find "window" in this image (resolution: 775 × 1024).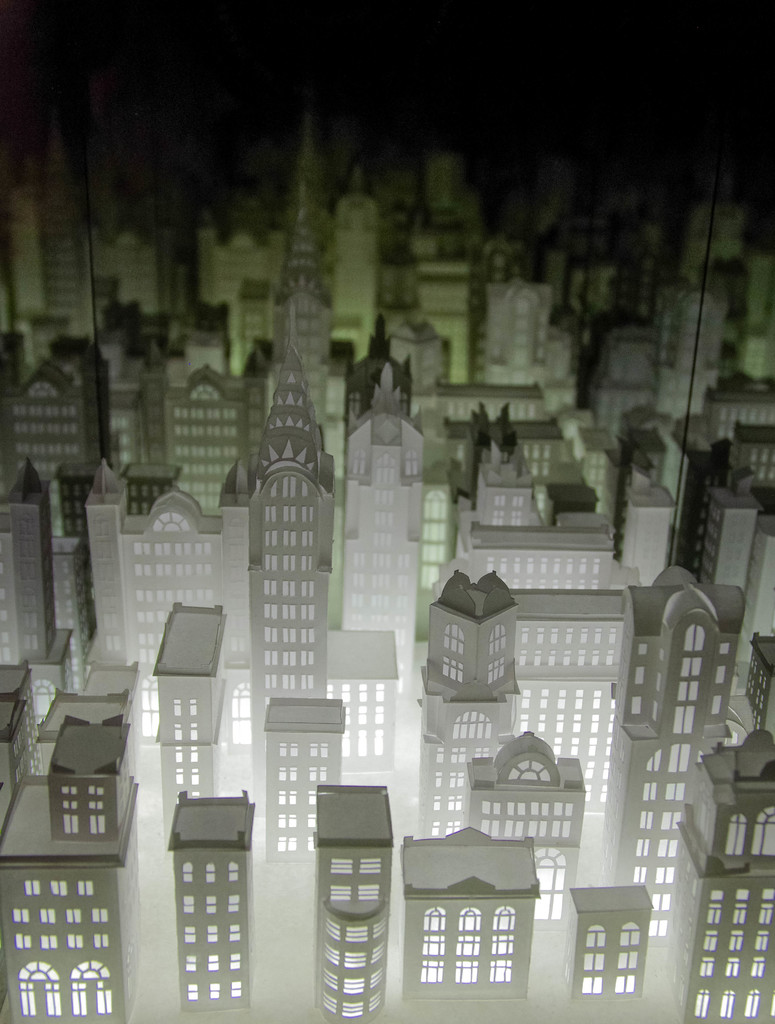
box(373, 684, 384, 701).
